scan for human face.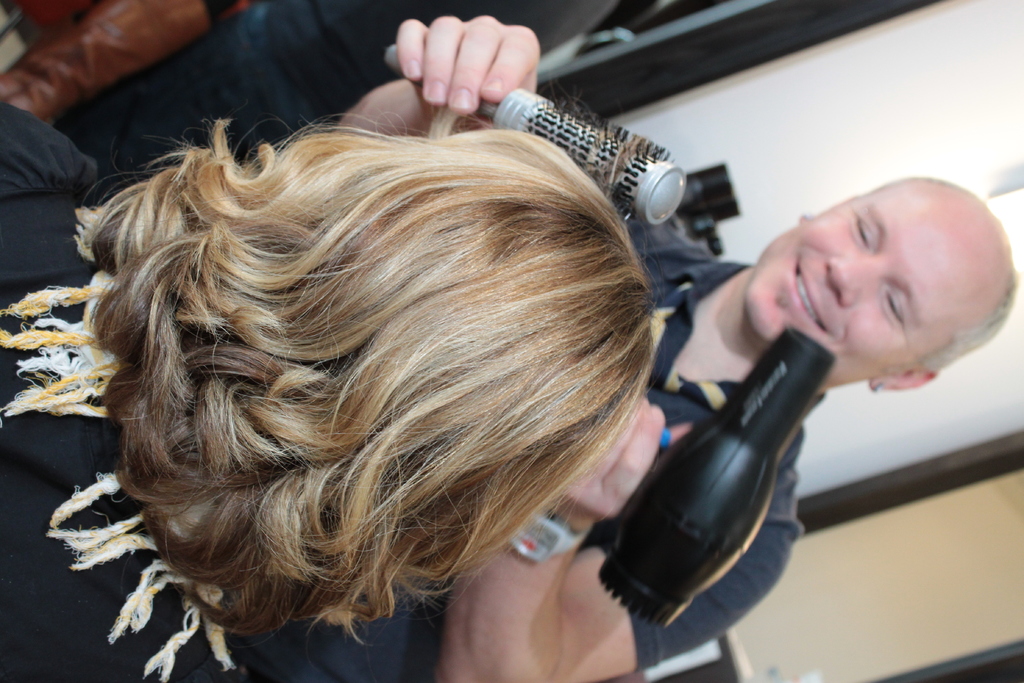
Scan result: x1=742, y1=184, x2=964, y2=390.
